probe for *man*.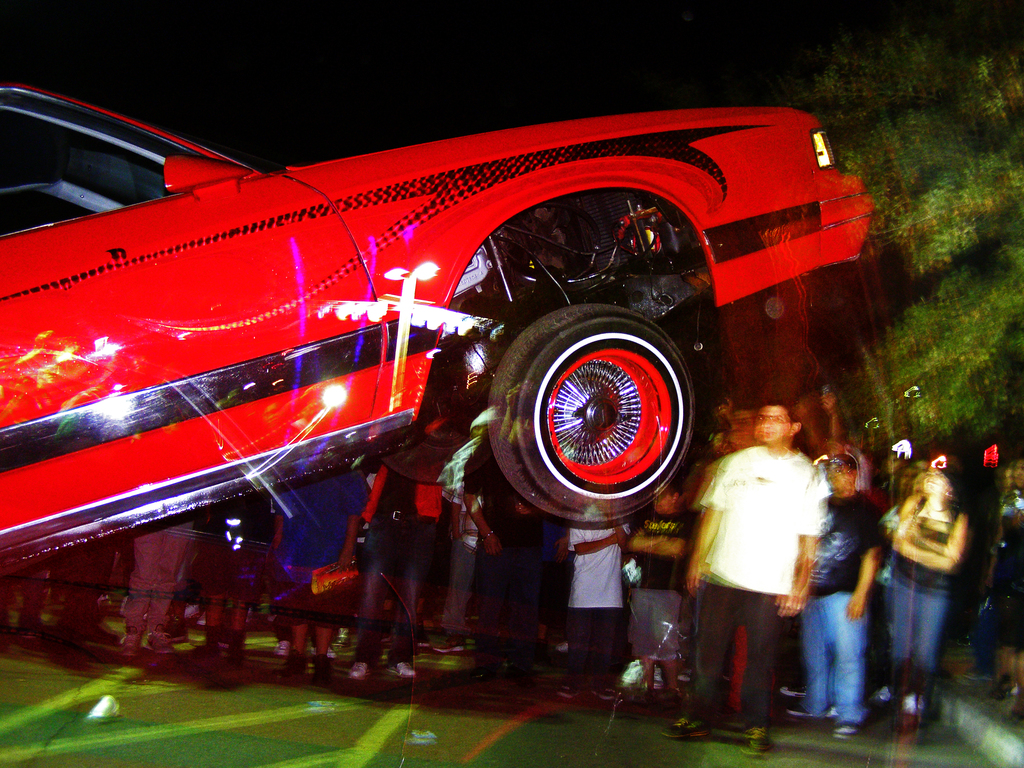
Probe result: box(680, 391, 815, 743).
